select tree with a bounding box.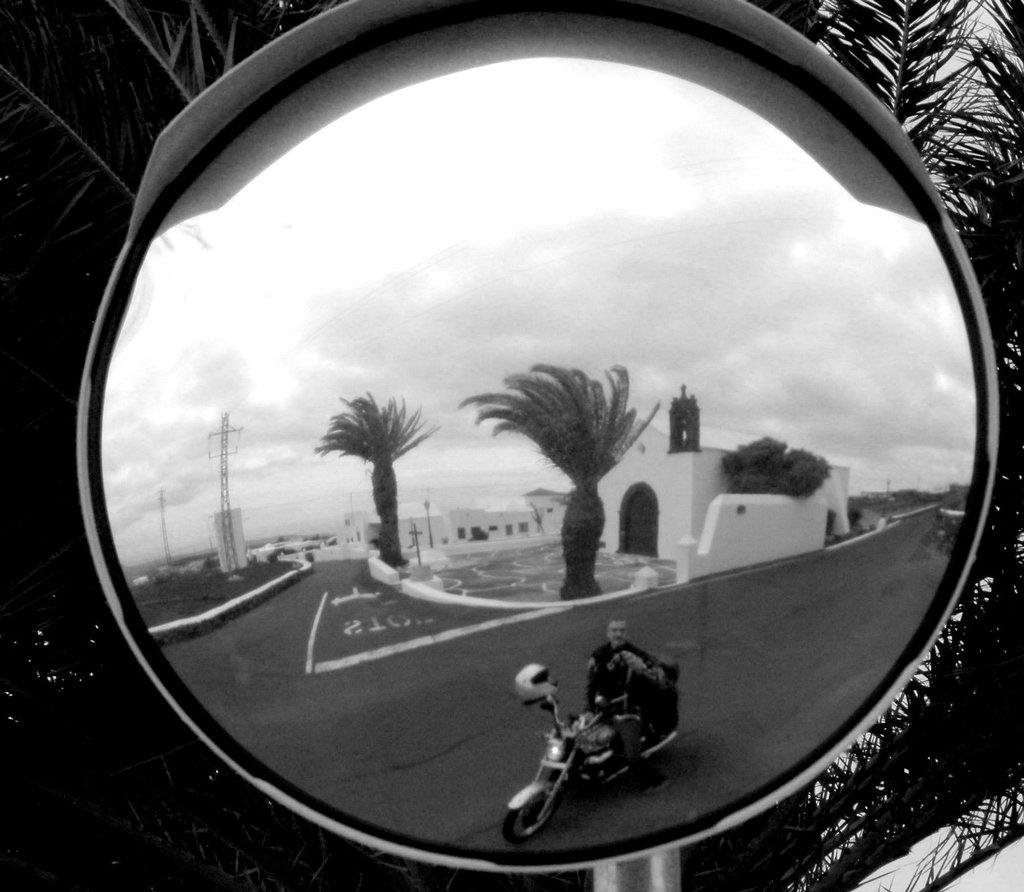
detection(460, 343, 654, 564).
